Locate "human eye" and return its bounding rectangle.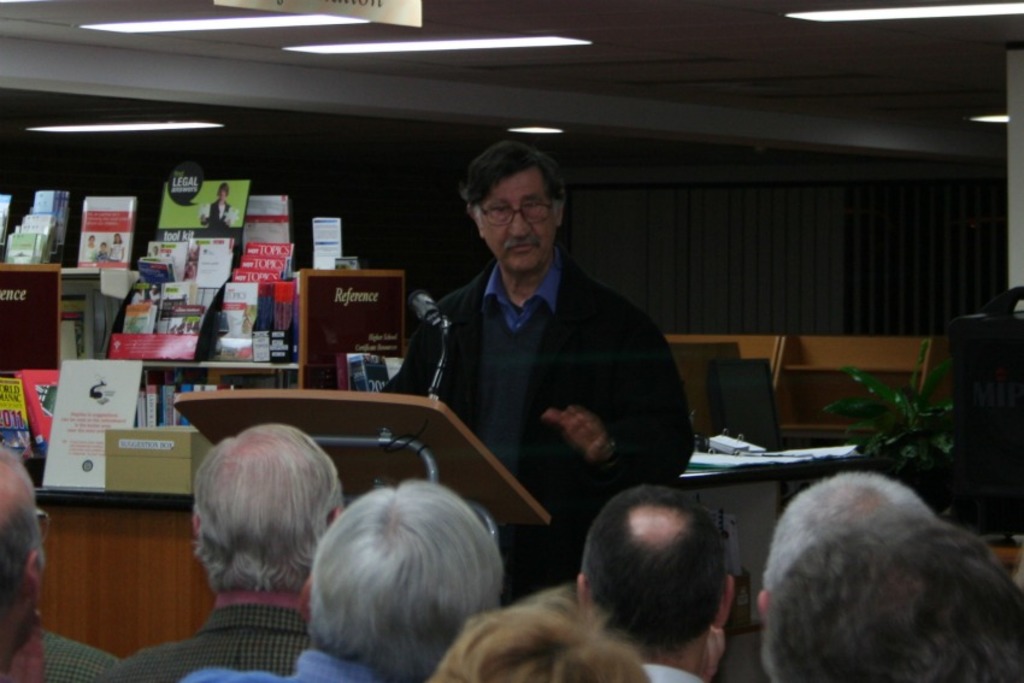
left=525, top=198, right=542, bottom=210.
